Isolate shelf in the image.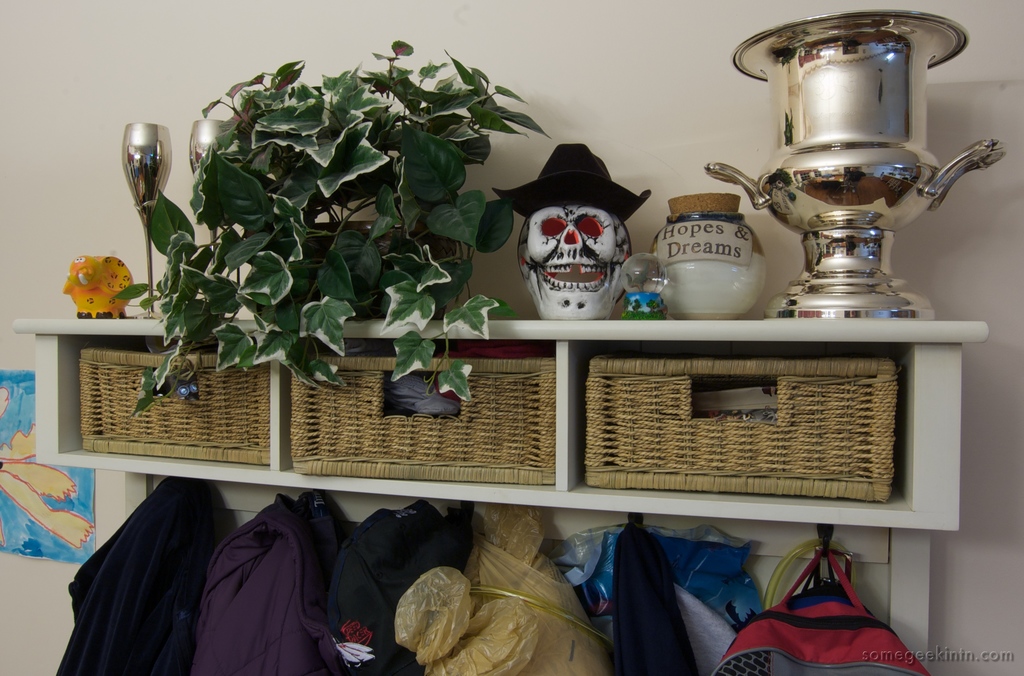
Isolated region: l=11, t=311, r=989, b=534.
